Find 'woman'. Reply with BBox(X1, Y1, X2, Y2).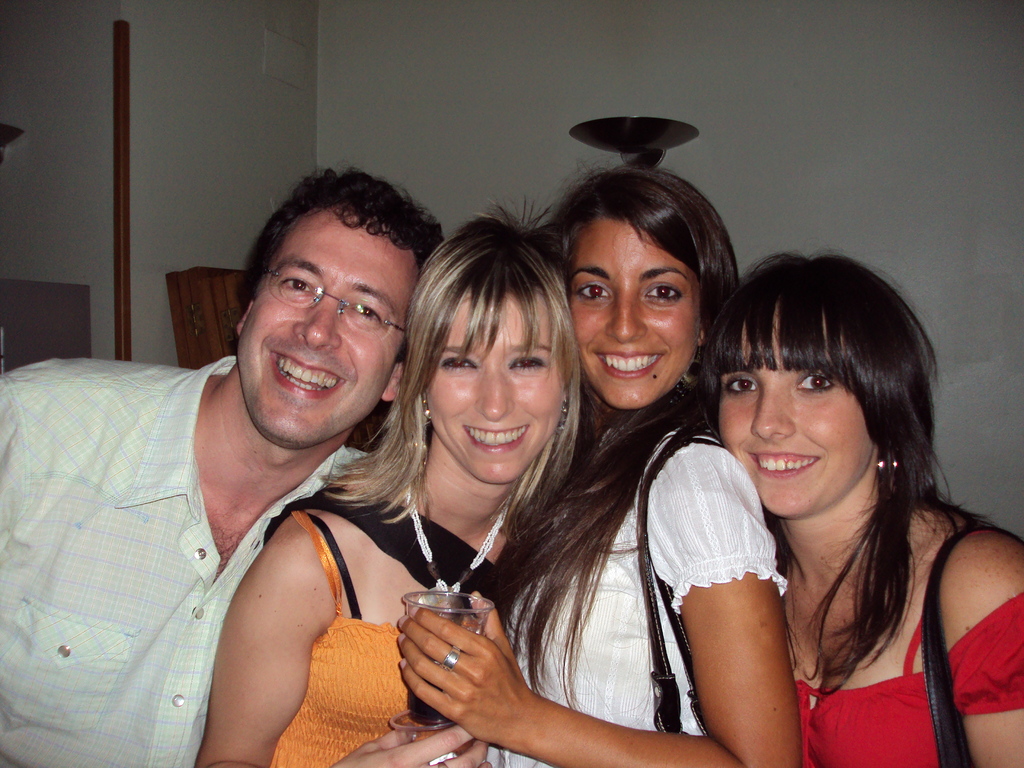
BBox(657, 246, 1015, 765).
